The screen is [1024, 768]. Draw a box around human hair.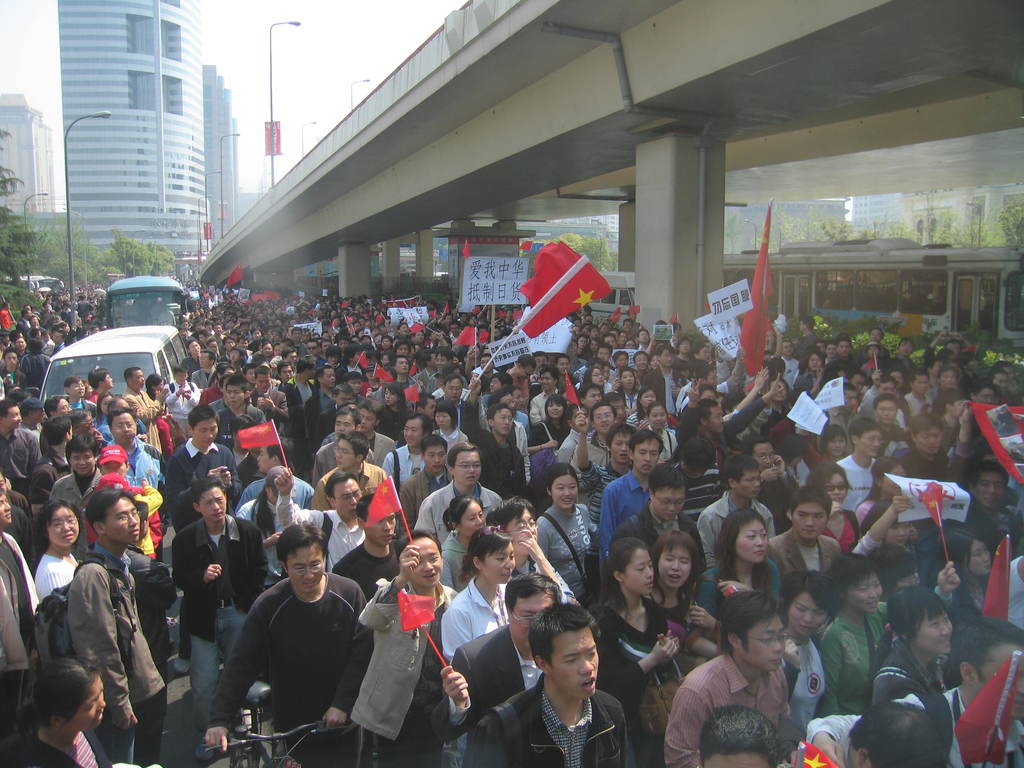
(left=461, top=529, right=511, bottom=579).
